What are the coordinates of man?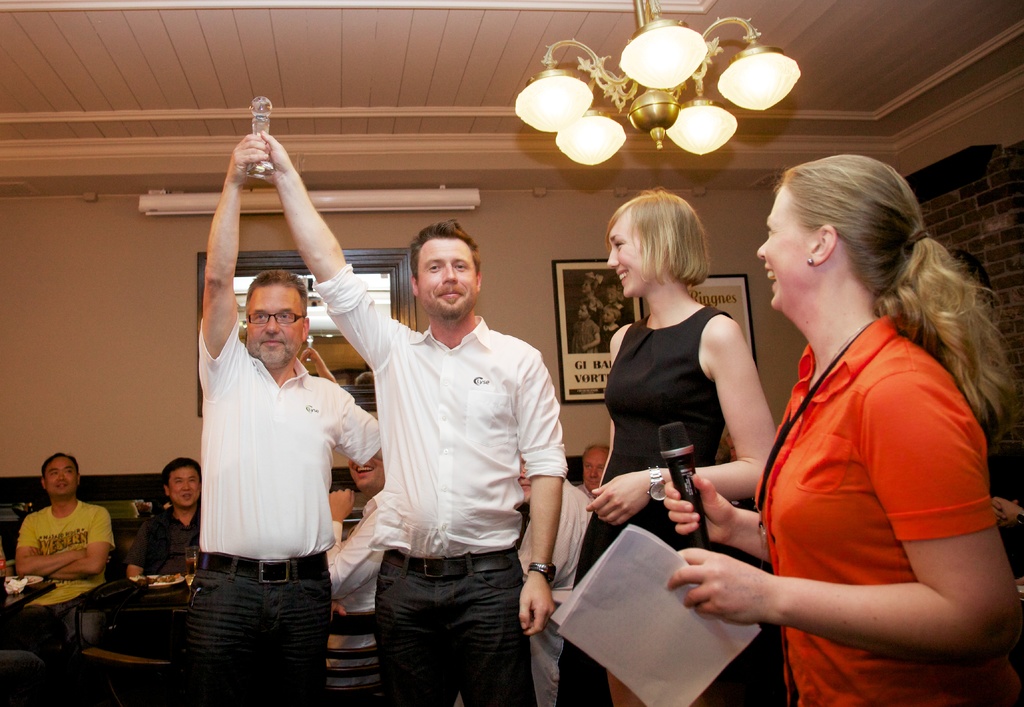
(570, 438, 614, 496).
